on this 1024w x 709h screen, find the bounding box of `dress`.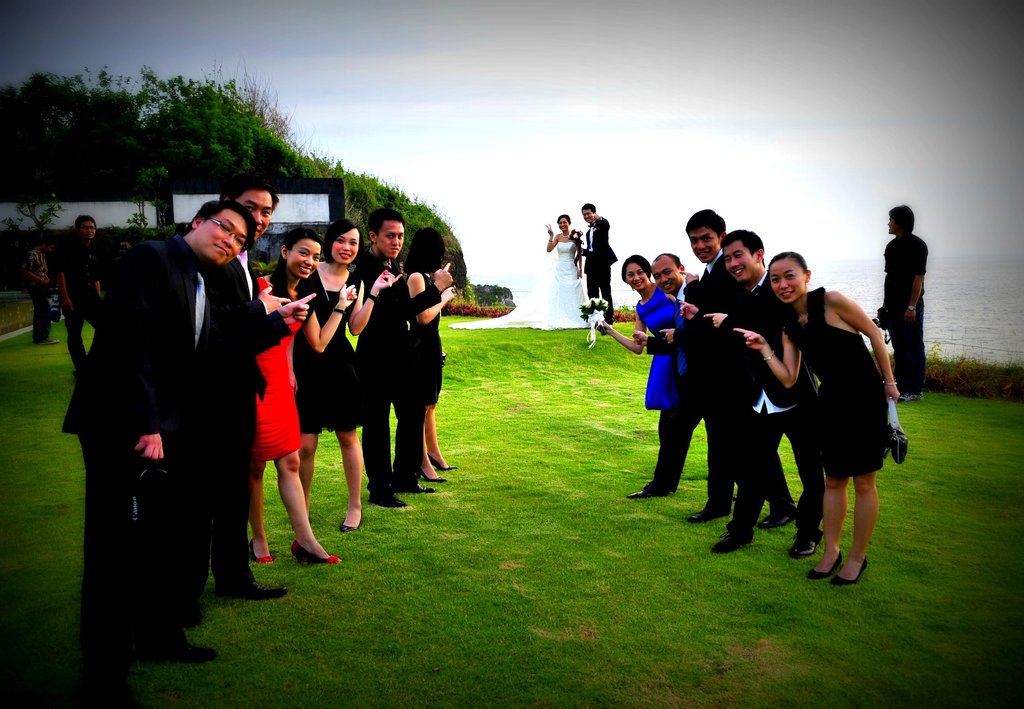
Bounding box: bbox=(773, 277, 895, 478).
